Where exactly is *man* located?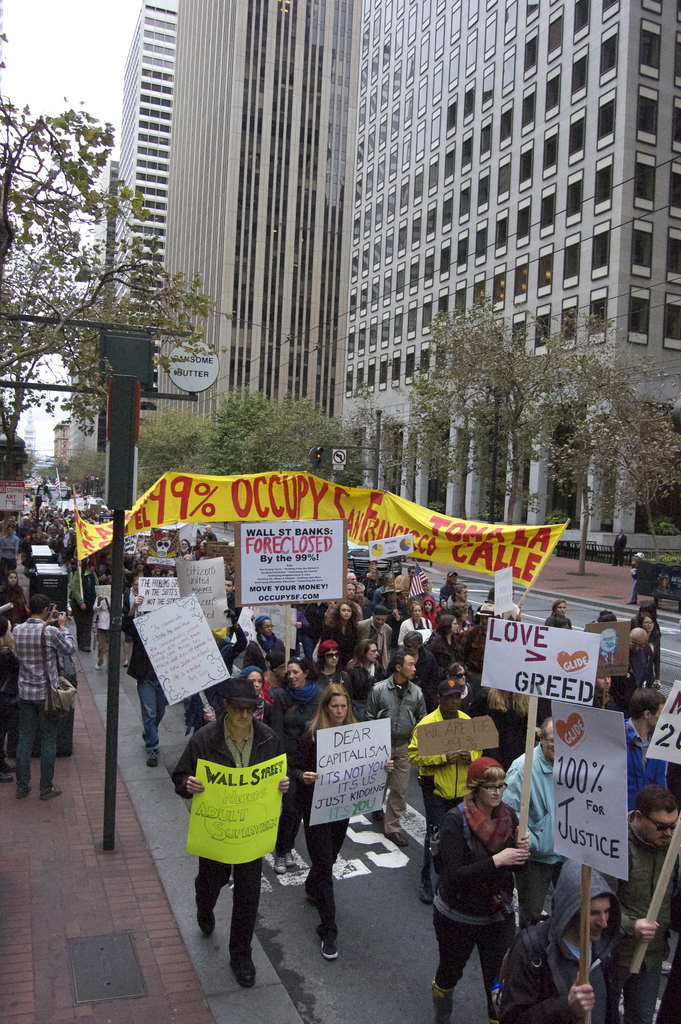
Its bounding box is rect(379, 583, 410, 647).
